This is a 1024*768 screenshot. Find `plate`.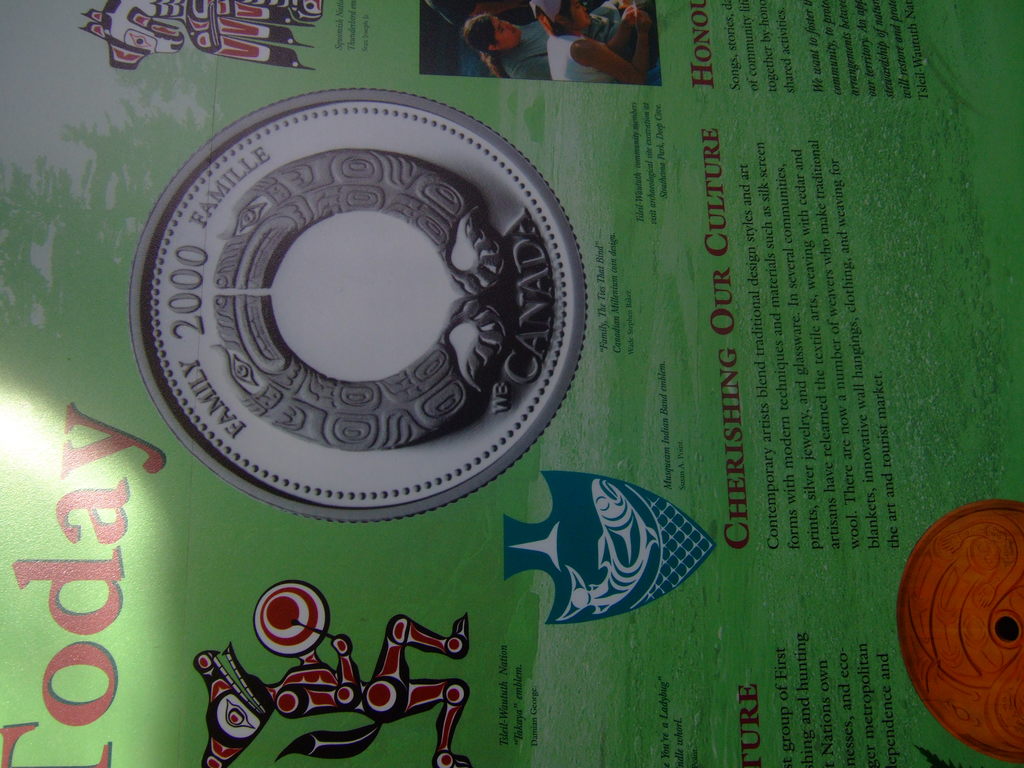
Bounding box: rect(116, 95, 587, 534).
